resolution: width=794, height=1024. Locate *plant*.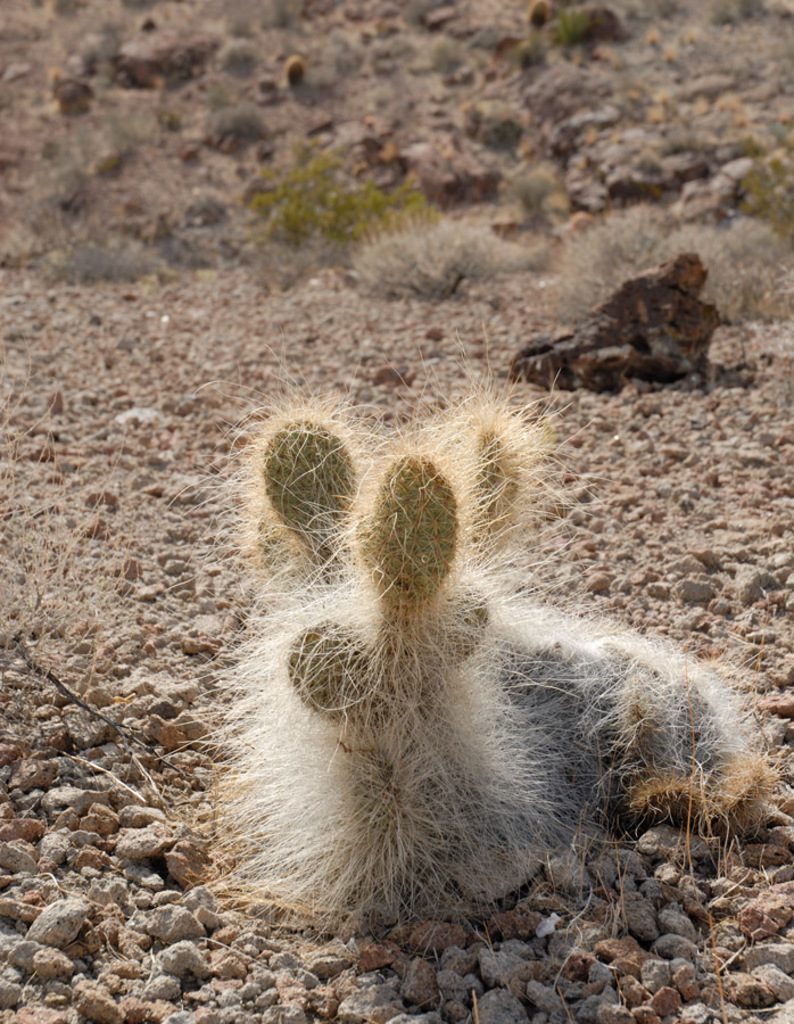
Rect(237, 147, 341, 254).
